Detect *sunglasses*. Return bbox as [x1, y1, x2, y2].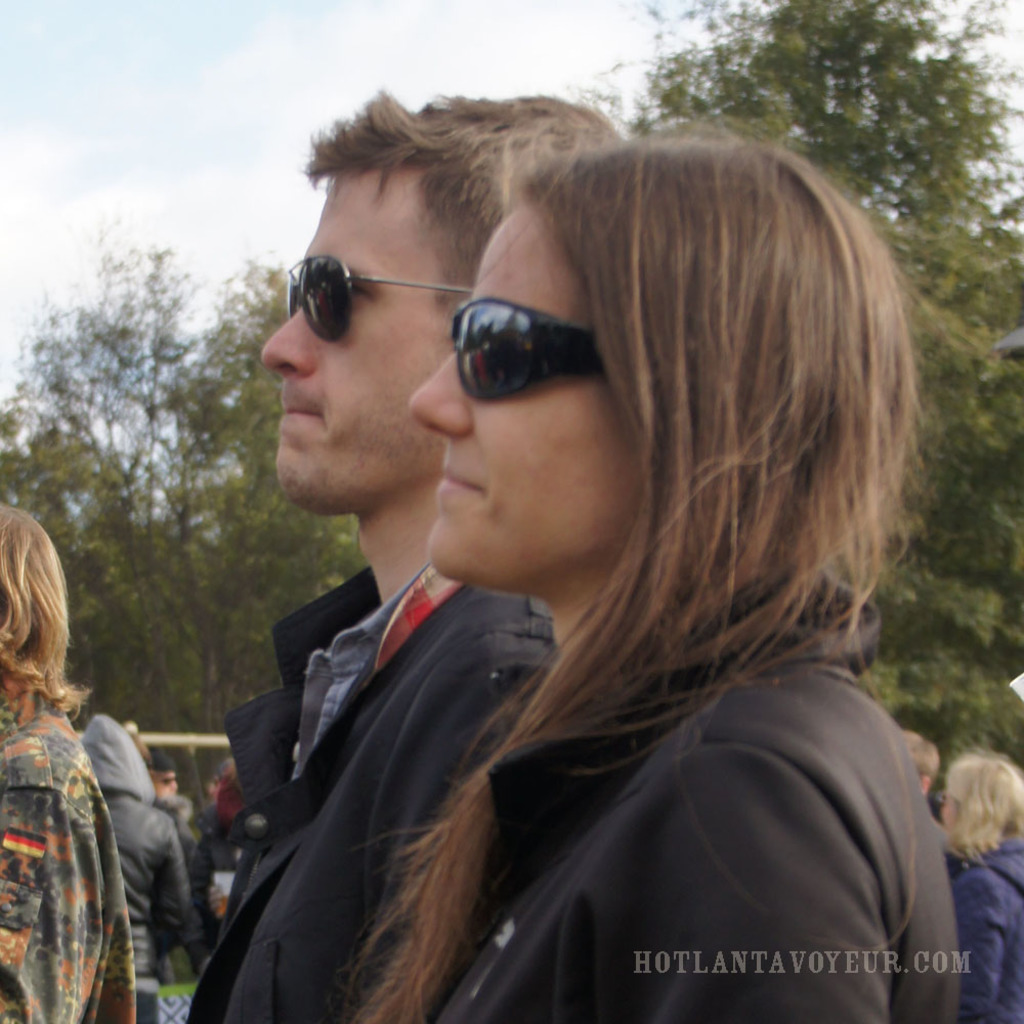
[446, 292, 605, 402].
